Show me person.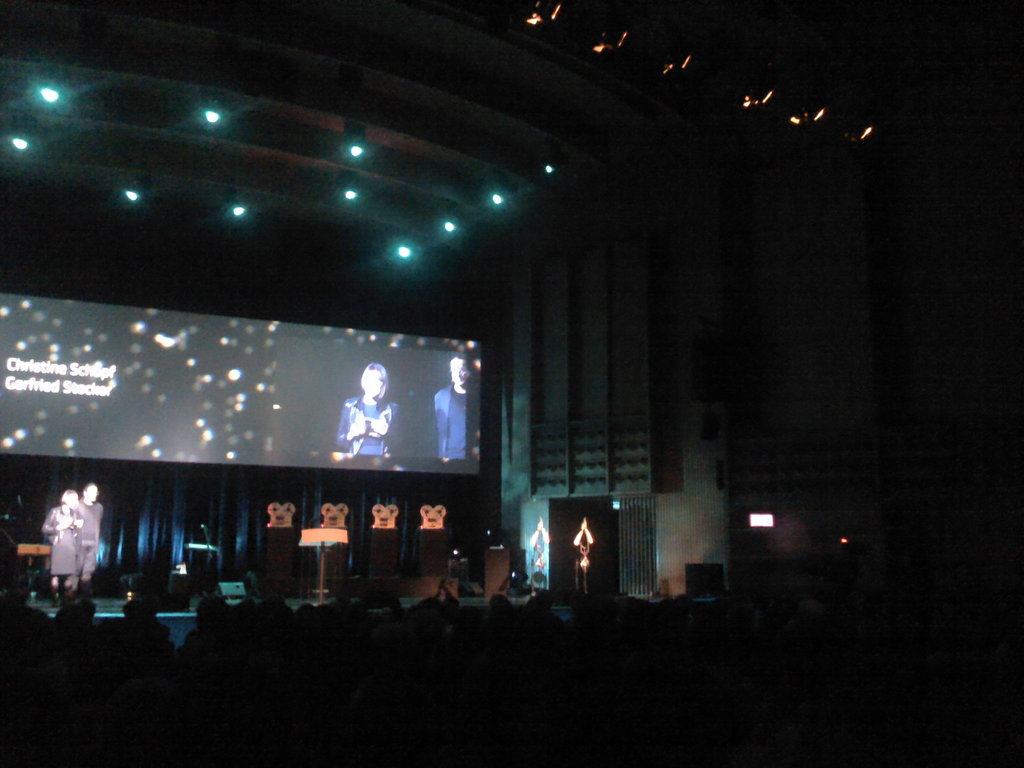
person is here: locate(36, 492, 81, 610).
